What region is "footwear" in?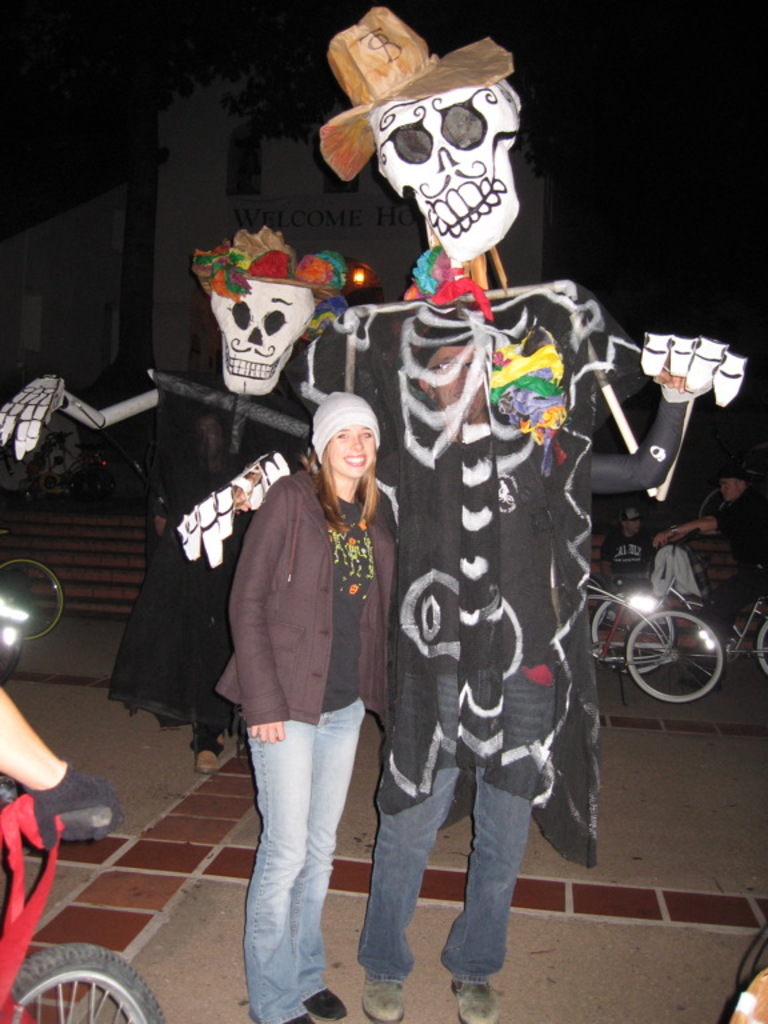
(x1=360, y1=973, x2=404, y2=1023).
